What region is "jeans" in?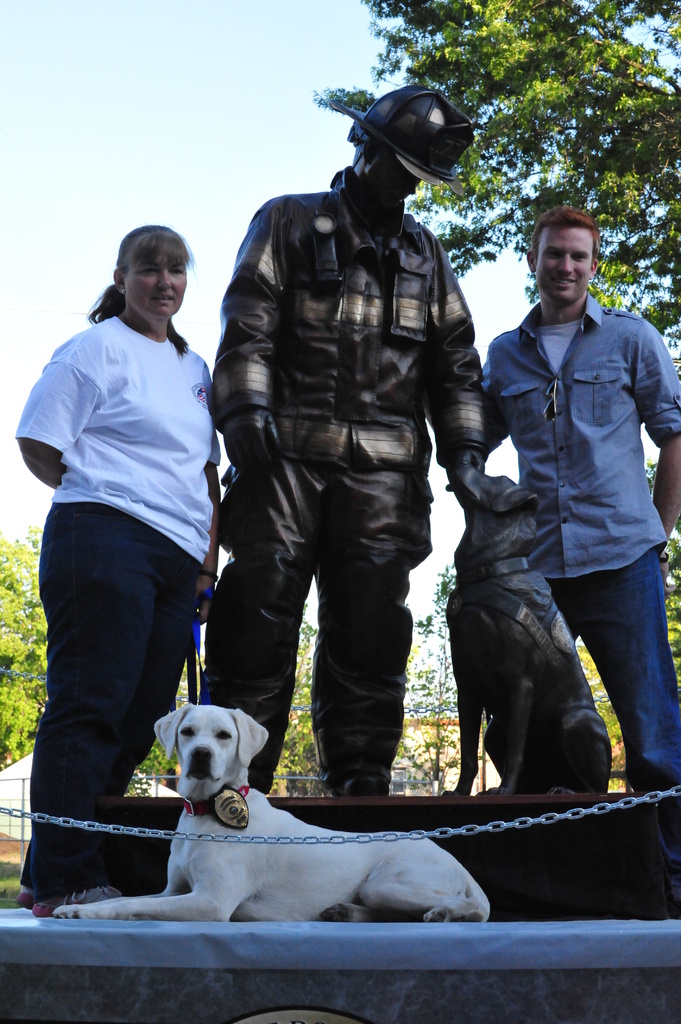
<bbox>29, 518, 208, 901</bbox>.
